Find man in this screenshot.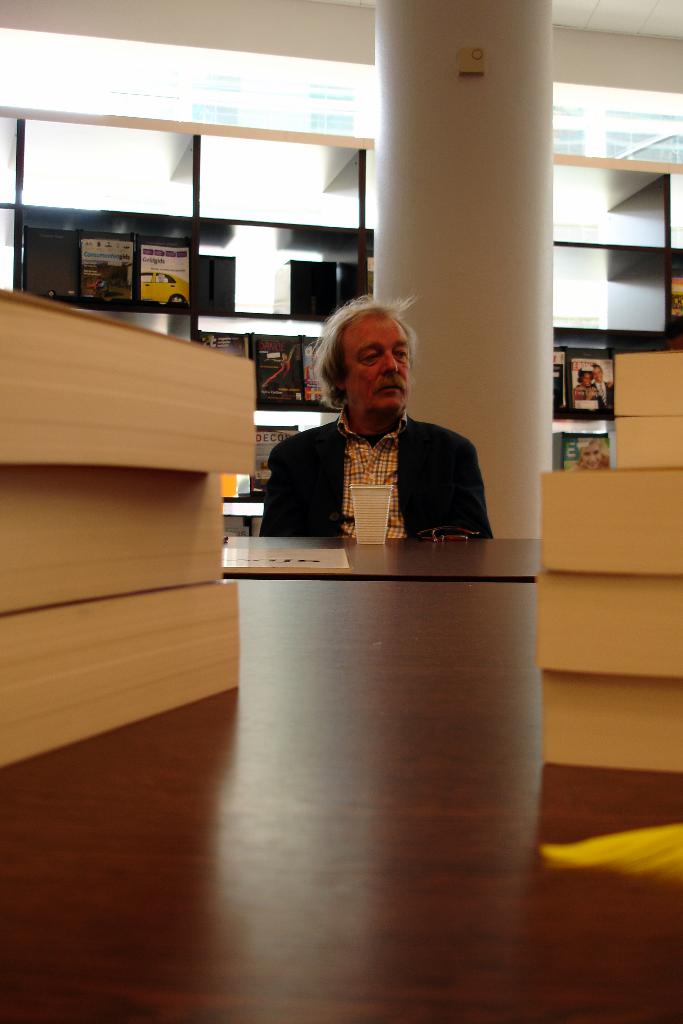
The bounding box for man is bbox=[257, 295, 491, 540].
